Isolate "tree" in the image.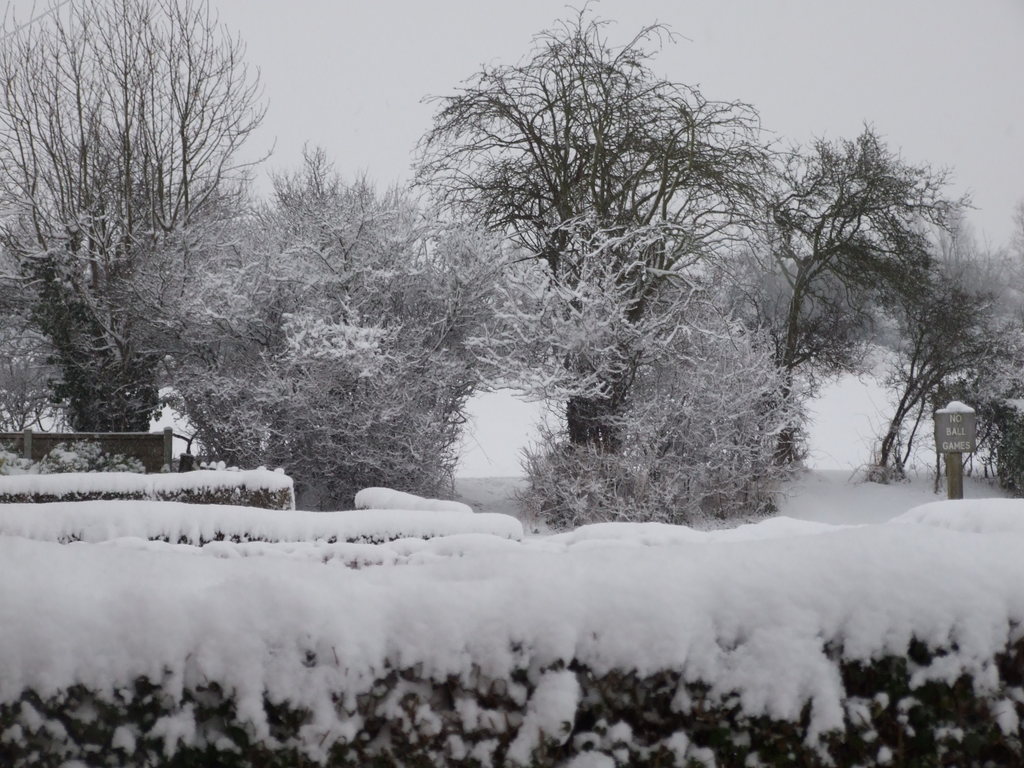
Isolated region: [151, 137, 575, 514].
